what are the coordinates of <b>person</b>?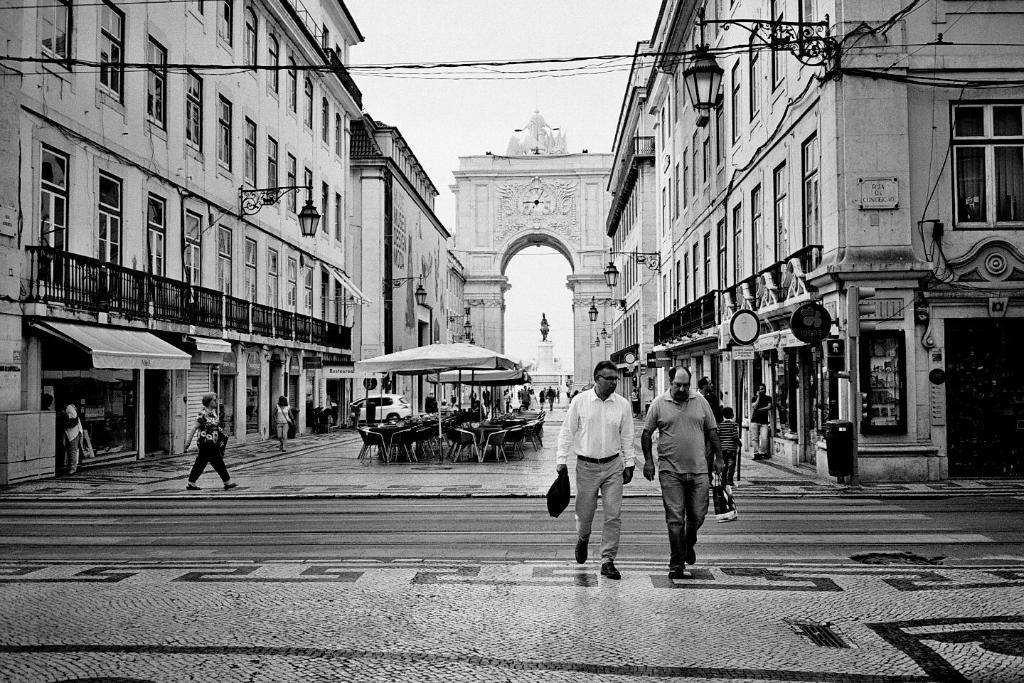
region(184, 391, 241, 489).
